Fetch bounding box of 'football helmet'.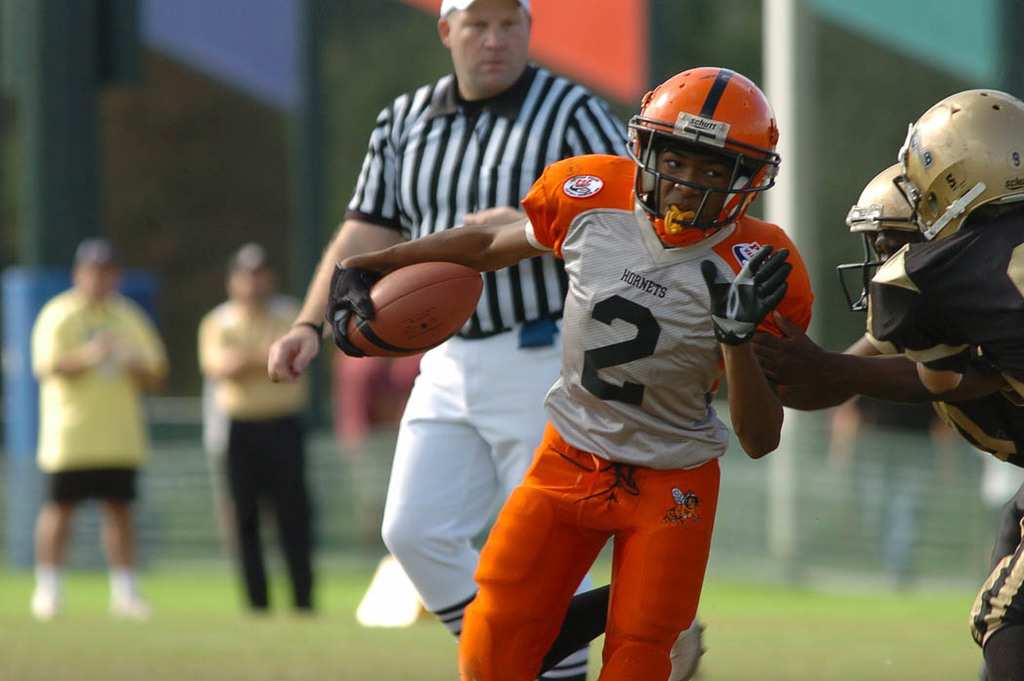
Bbox: 835 158 923 311.
